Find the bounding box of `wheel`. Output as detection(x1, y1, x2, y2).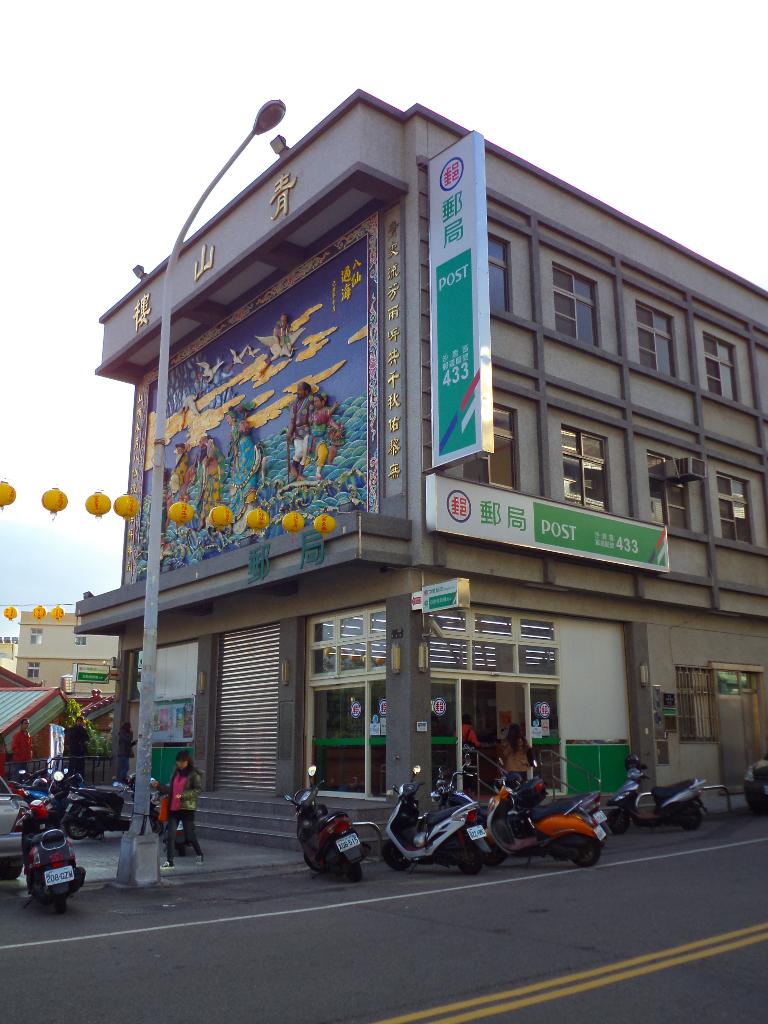
detection(380, 840, 408, 875).
